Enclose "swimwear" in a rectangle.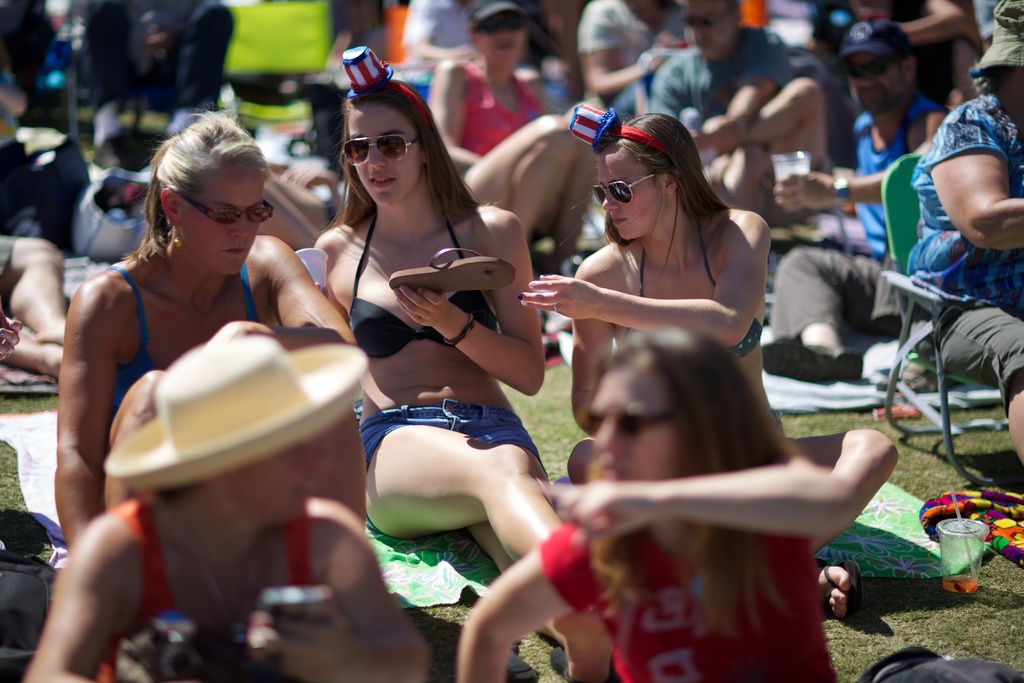
pyautogui.locateOnScreen(109, 259, 254, 411).
